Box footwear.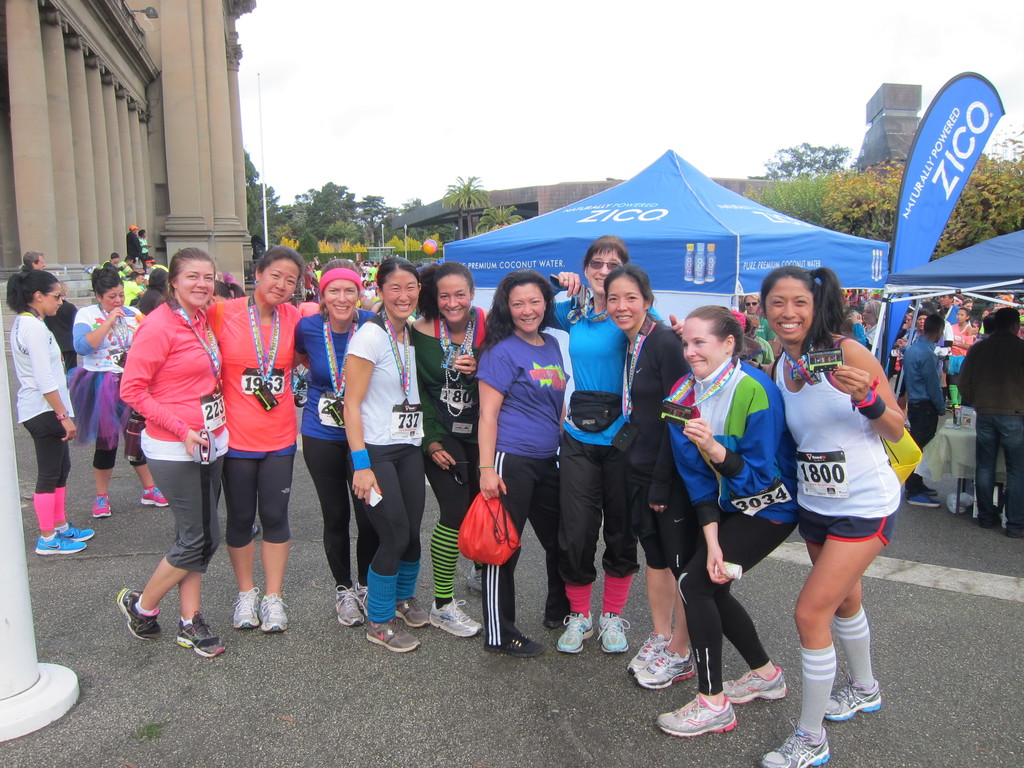
[673,675,761,749].
